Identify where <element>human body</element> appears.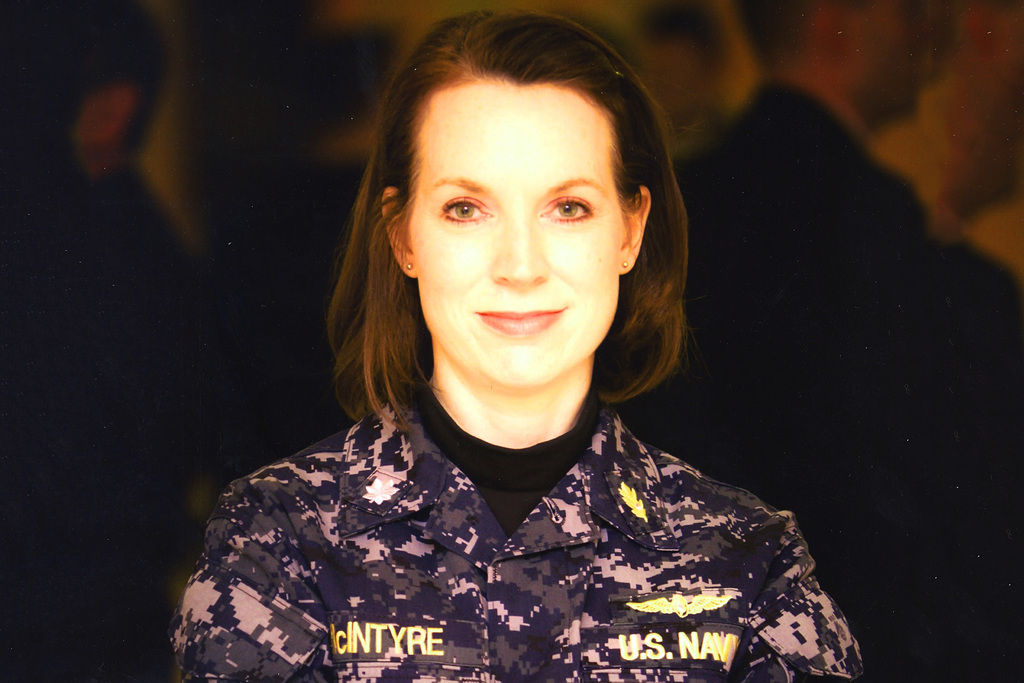
Appears at bbox=[177, 13, 868, 681].
